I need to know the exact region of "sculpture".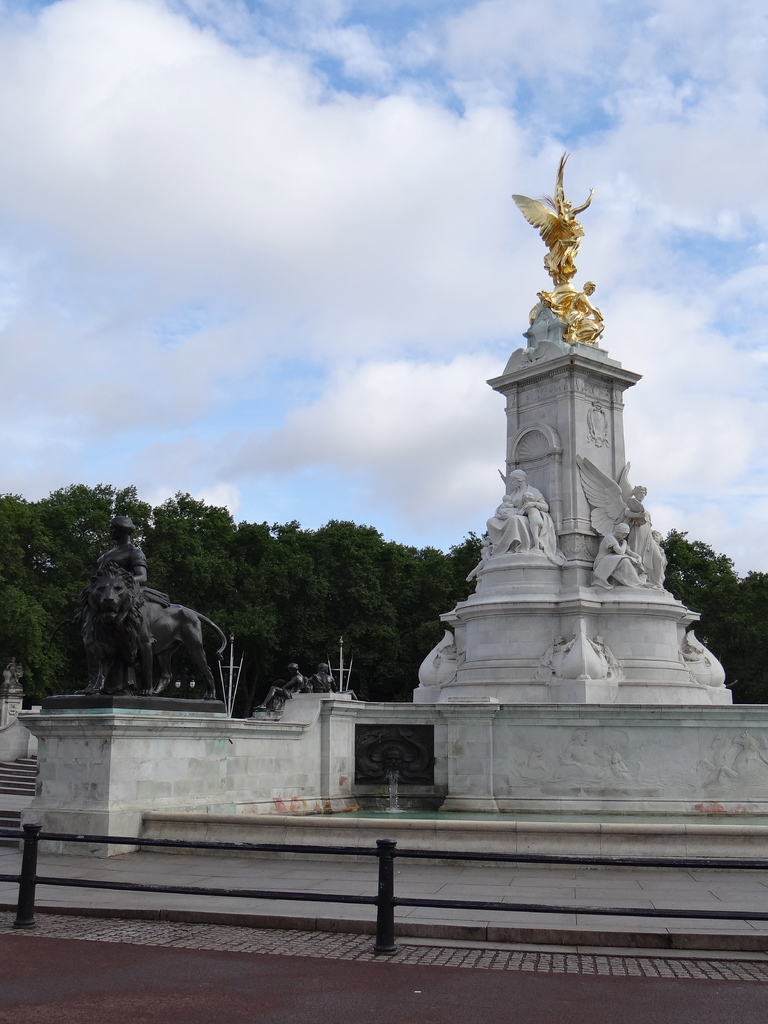
Region: {"x1": 61, "y1": 507, "x2": 154, "y2": 692}.
